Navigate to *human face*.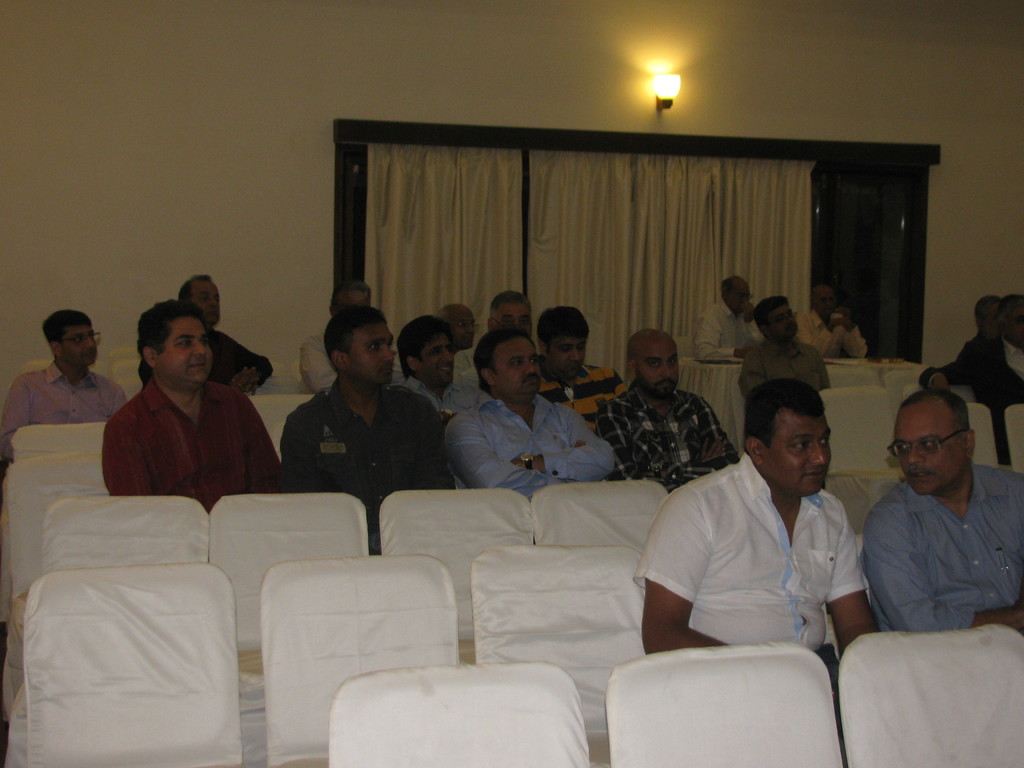
Navigation target: select_region(541, 330, 586, 385).
